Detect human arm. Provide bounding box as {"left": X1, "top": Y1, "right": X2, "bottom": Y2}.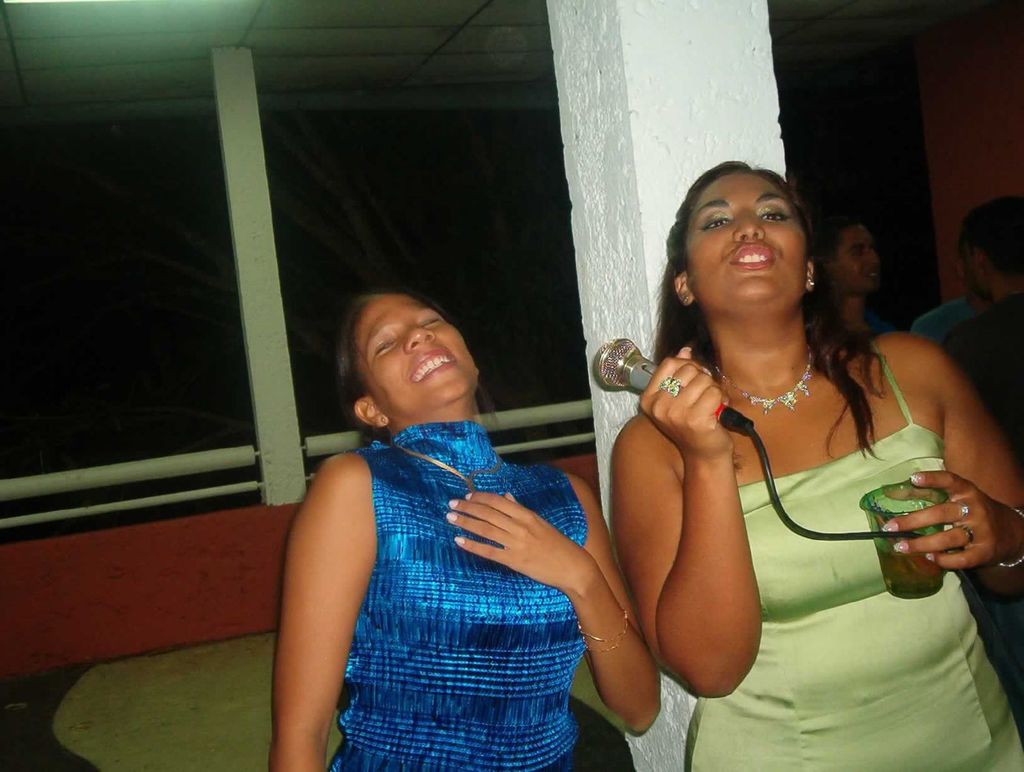
{"left": 629, "top": 341, "right": 750, "bottom": 702}.
